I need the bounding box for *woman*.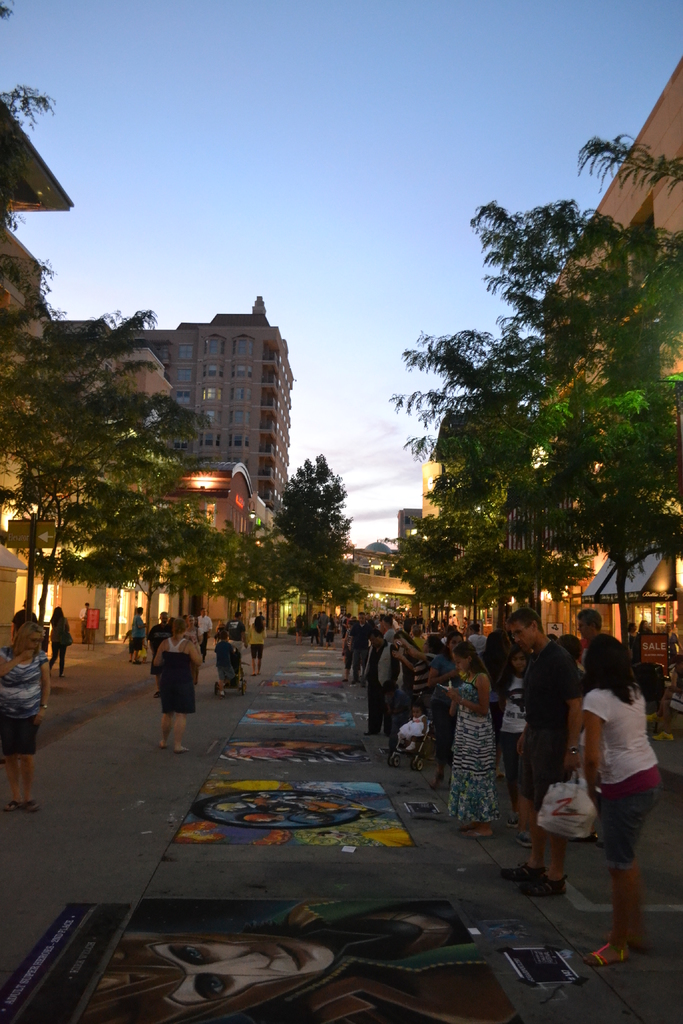
Here it is: box=[429, 630, 466, 789].
